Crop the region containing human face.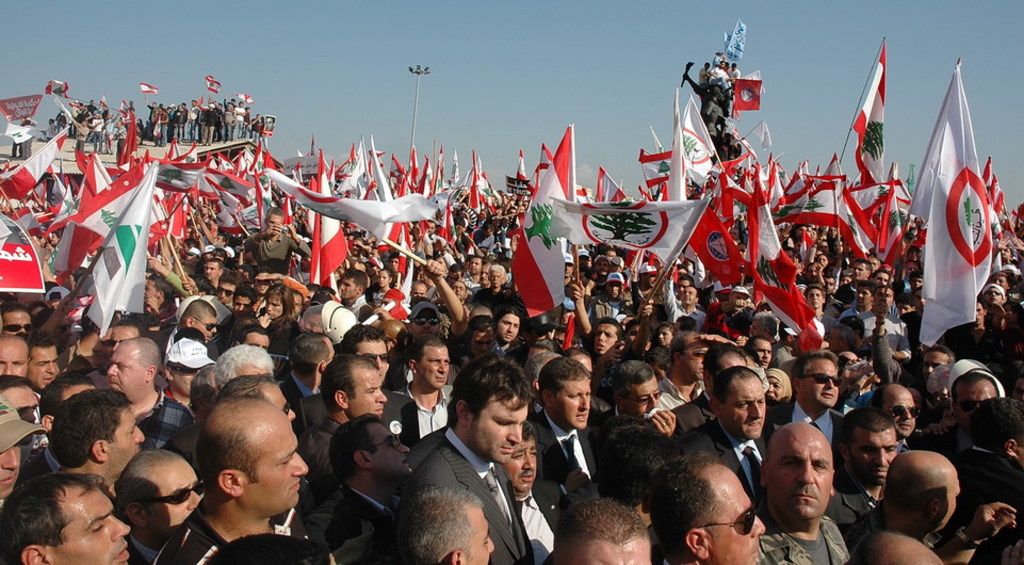
Crop region: <box>359,335,389,392</box>.
